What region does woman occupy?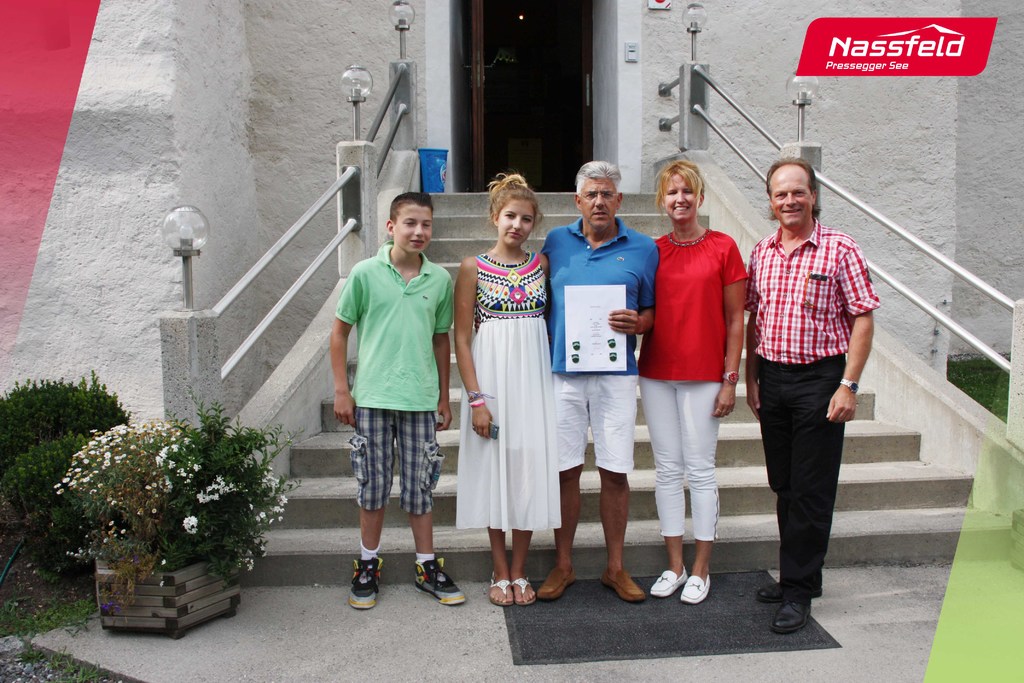
detection(639, 151, 758, 595).
